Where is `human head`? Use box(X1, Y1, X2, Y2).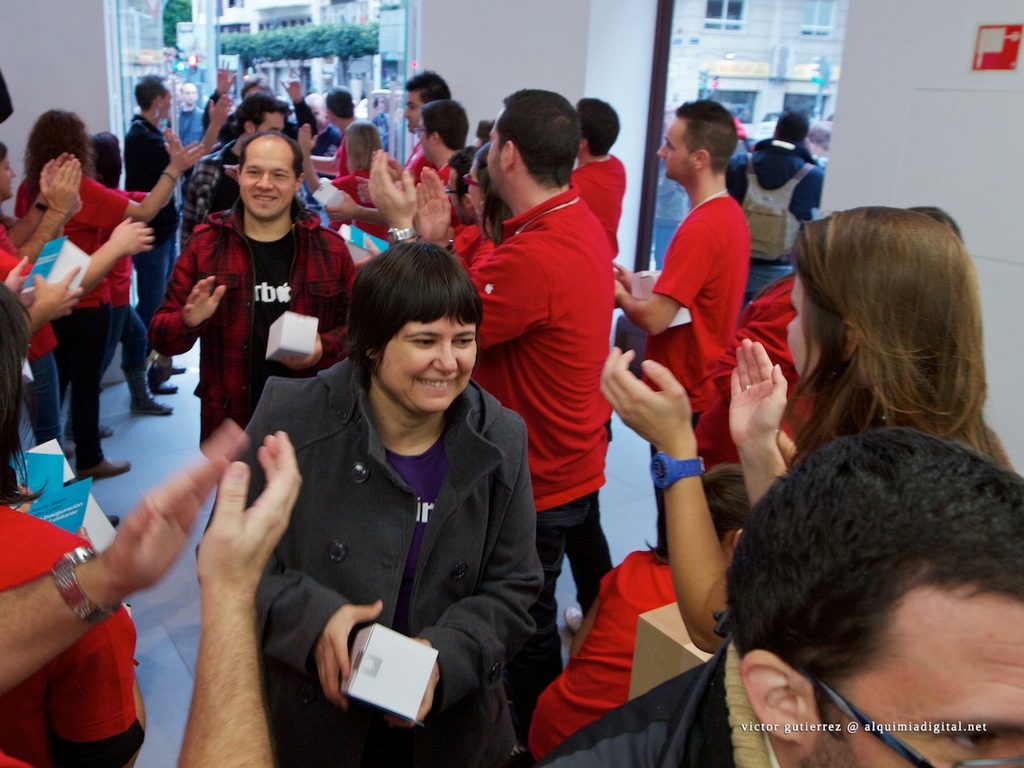
box(774, 109, 812, 144).
